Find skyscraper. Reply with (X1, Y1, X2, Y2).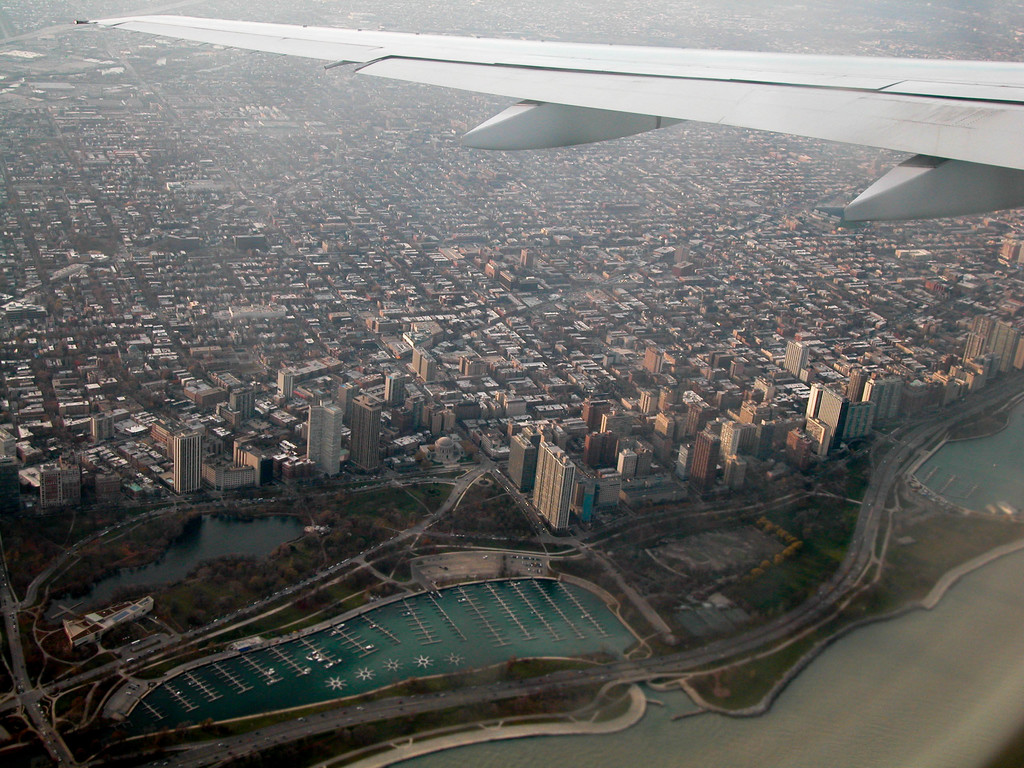
(350, 392, 385, 474).
